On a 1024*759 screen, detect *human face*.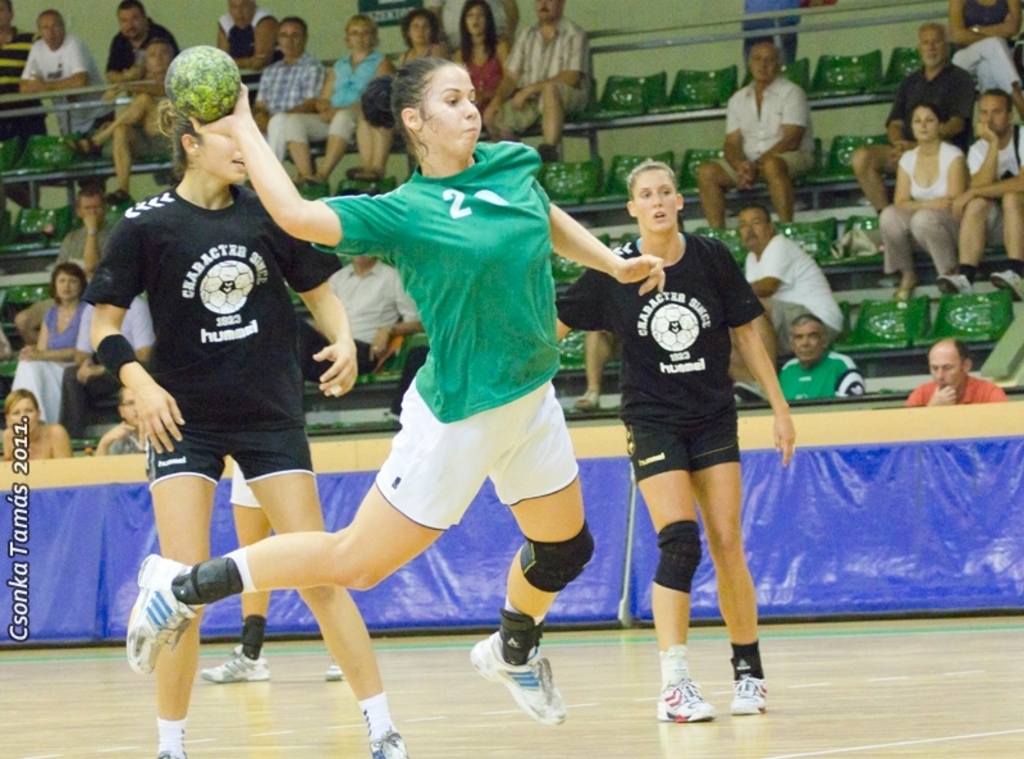
bbox(279, 23, 305, 54).
